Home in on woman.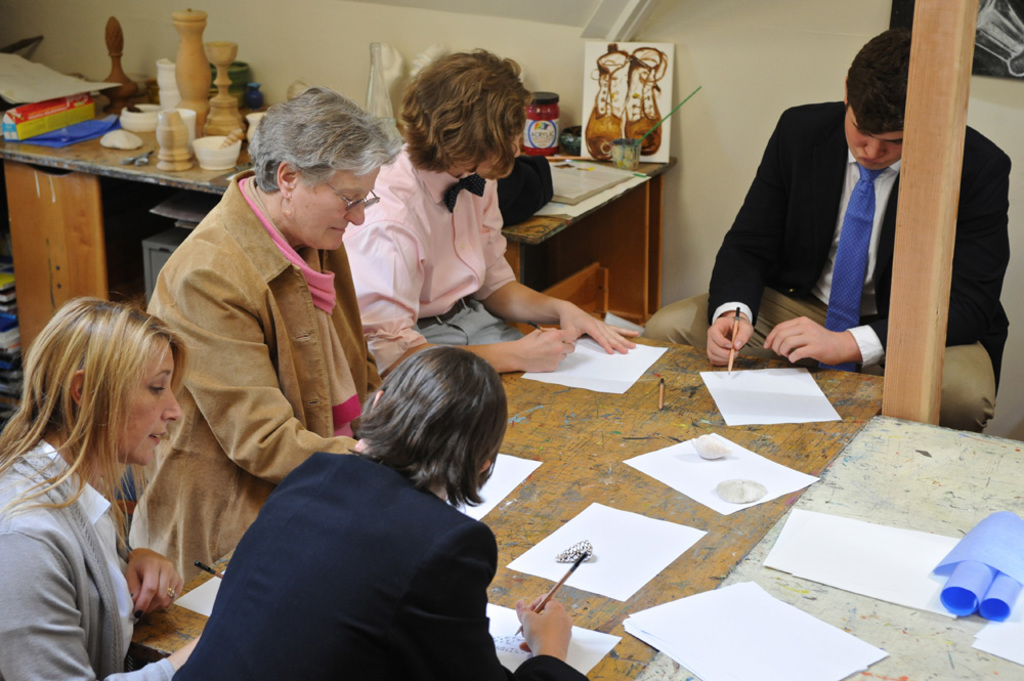
Homed in at Rect(128, 87, 401, 590).
